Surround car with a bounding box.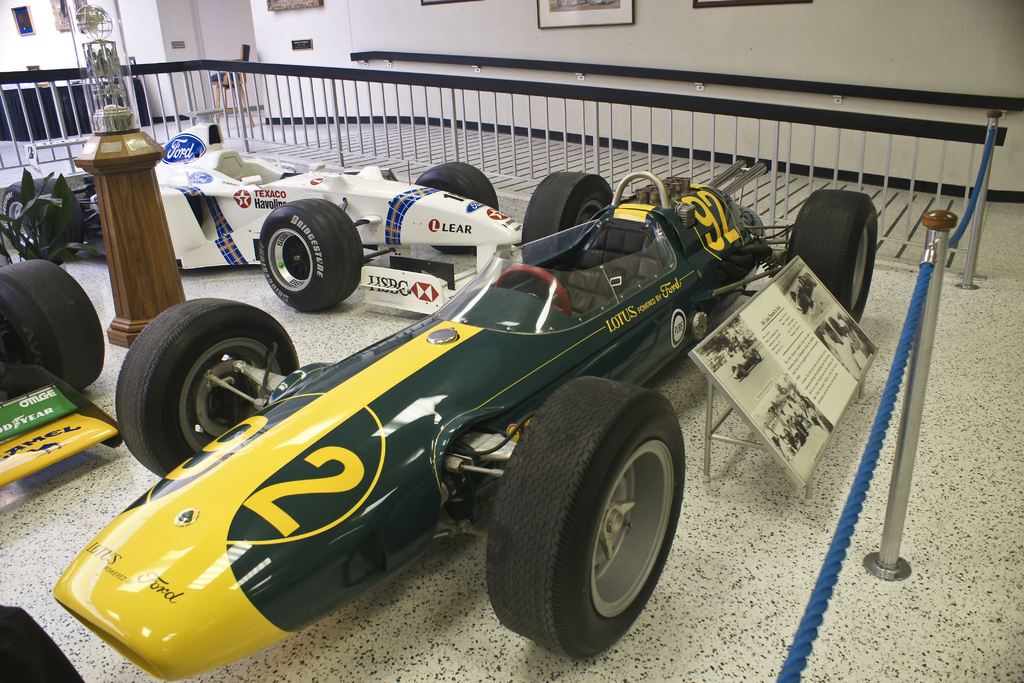
l=0, t=255, r=127, b=488.
